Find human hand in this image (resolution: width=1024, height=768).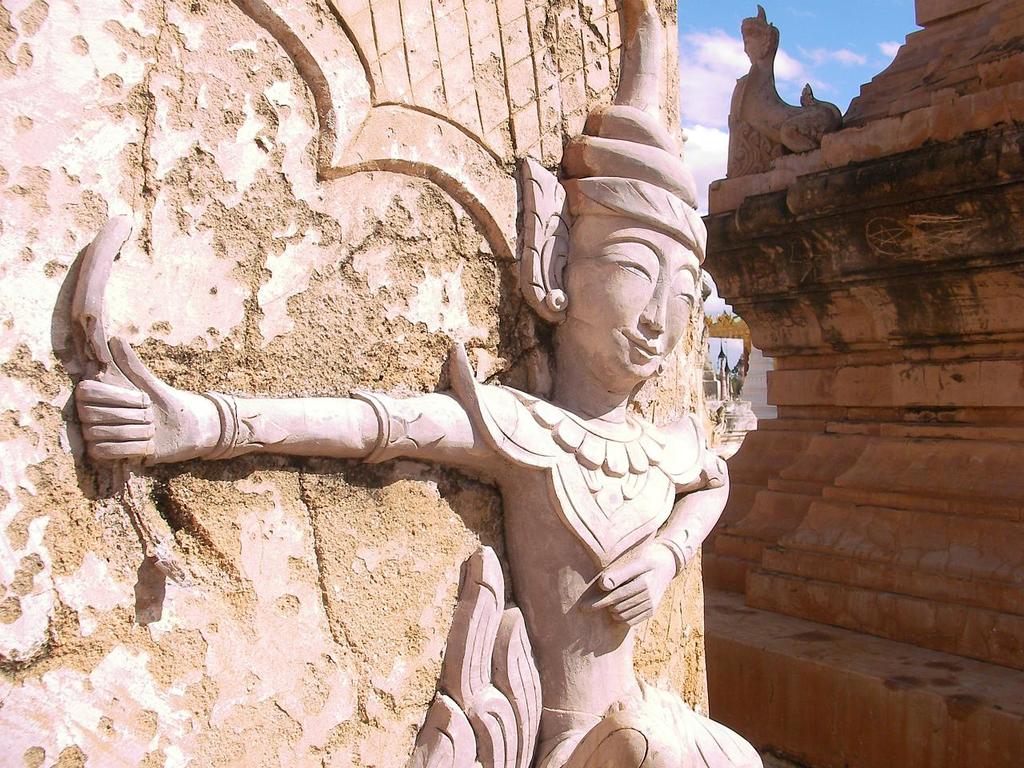
select_region(71, 330, 203, 470).
